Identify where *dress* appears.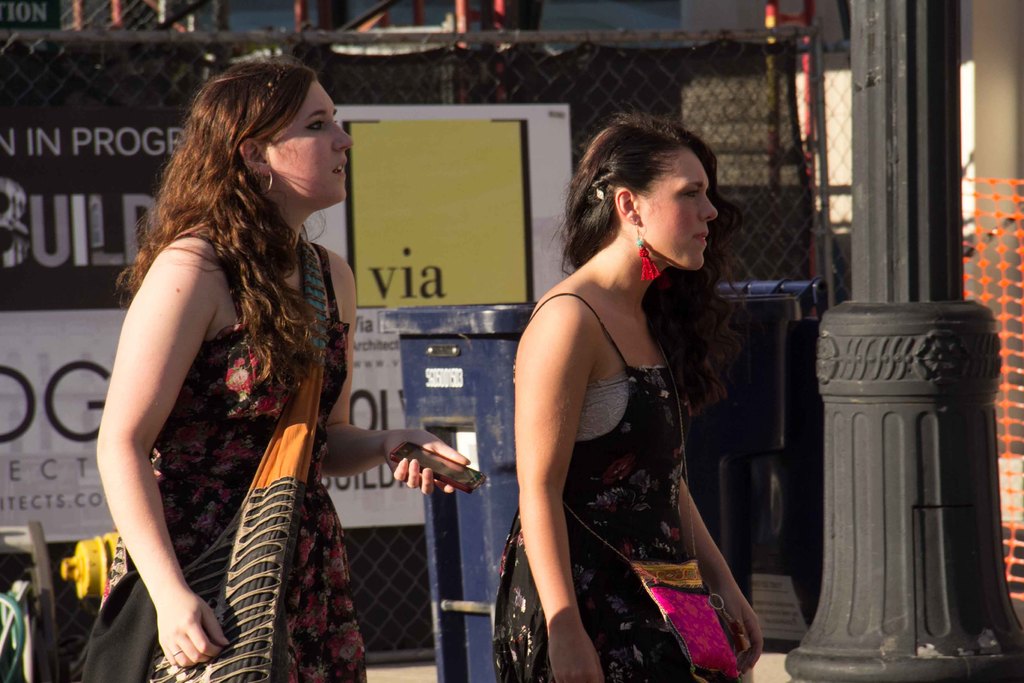
Appears at [517,226,750,666].
